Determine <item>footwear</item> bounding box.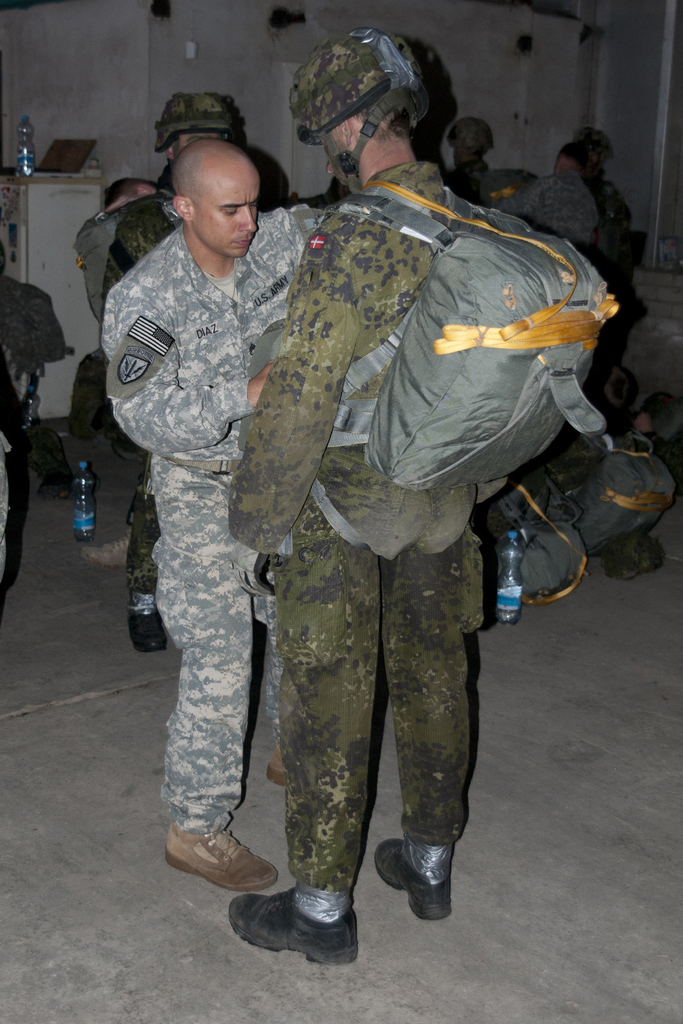
Determined: crop(370, 820, 448, 921).
